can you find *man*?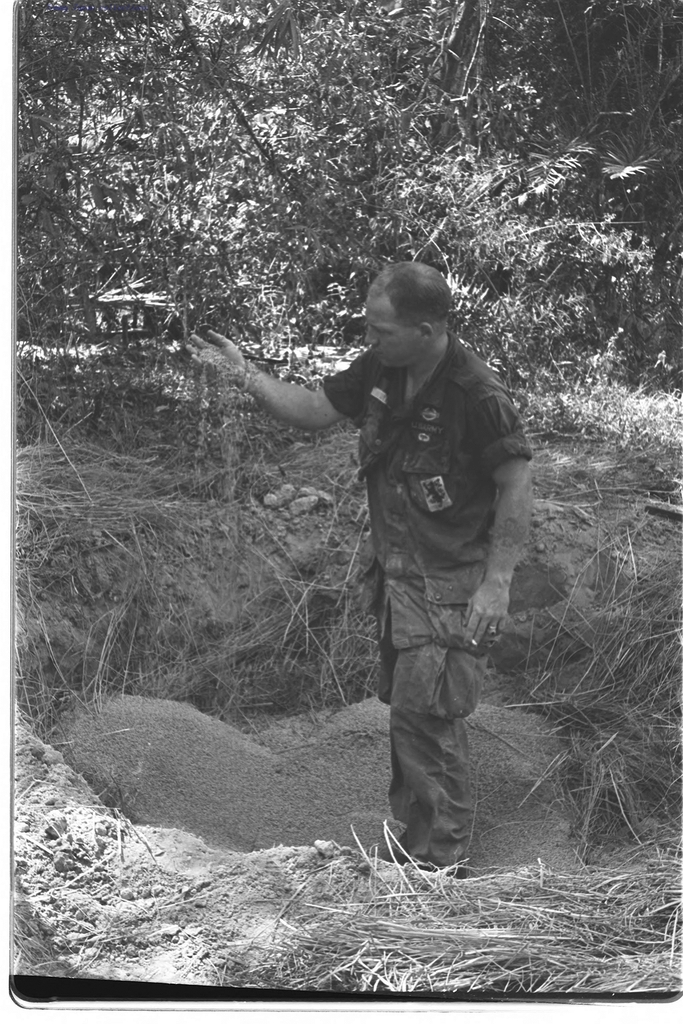
Yes, bounding box: (x1=247, y1=246, x2=543, y2=878).
